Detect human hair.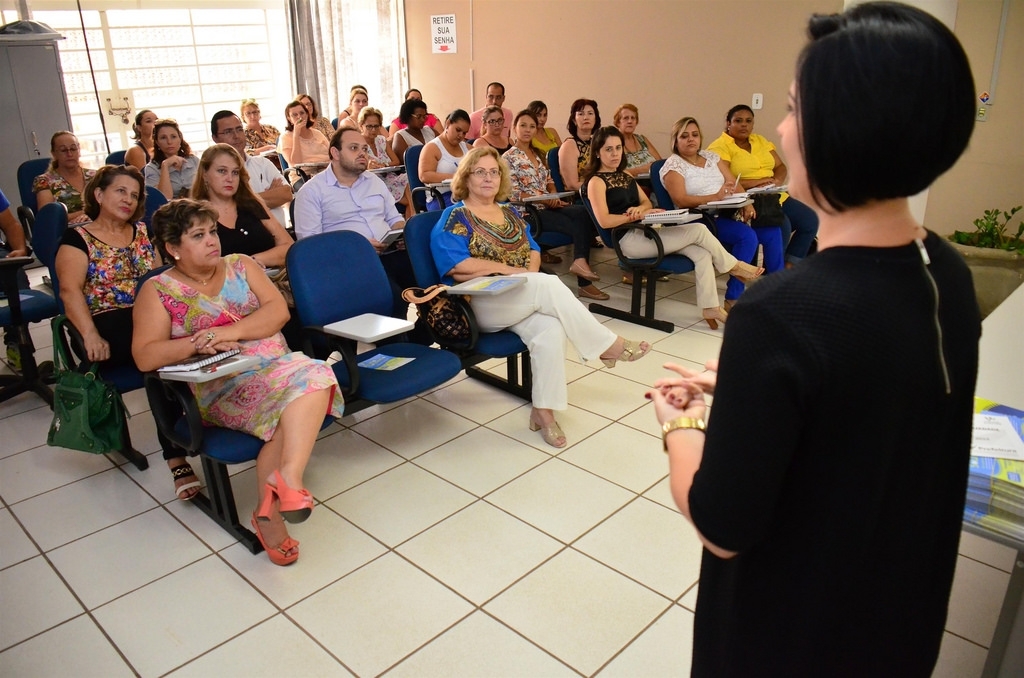
Detected at locate(211, 110, 233, 136).
